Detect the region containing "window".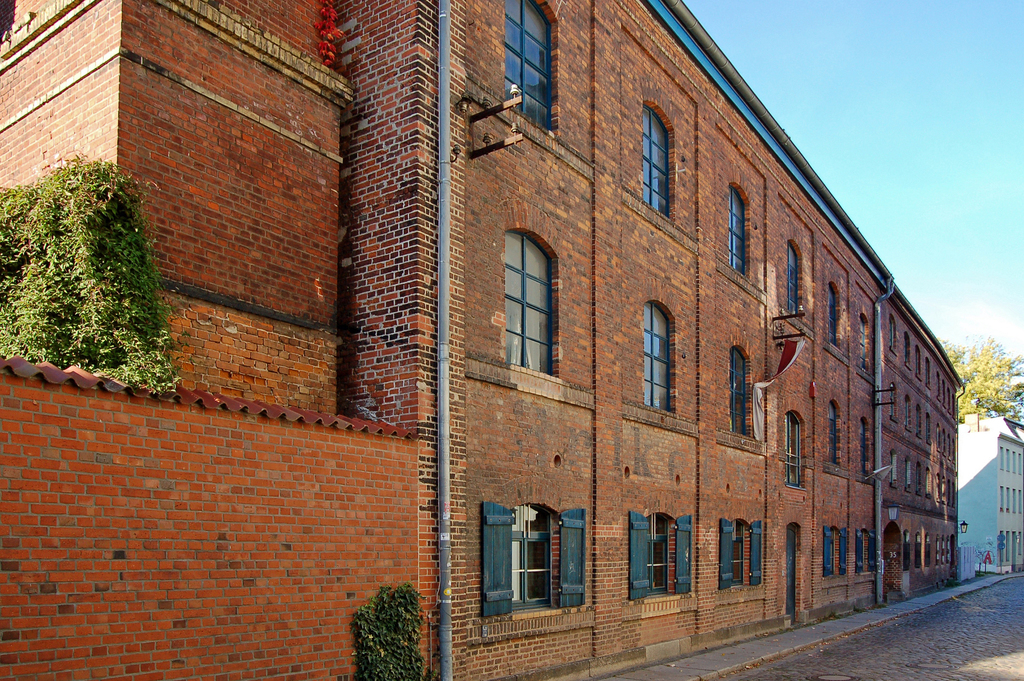
(x1=483, y1=498, x2=596, y2=618).
